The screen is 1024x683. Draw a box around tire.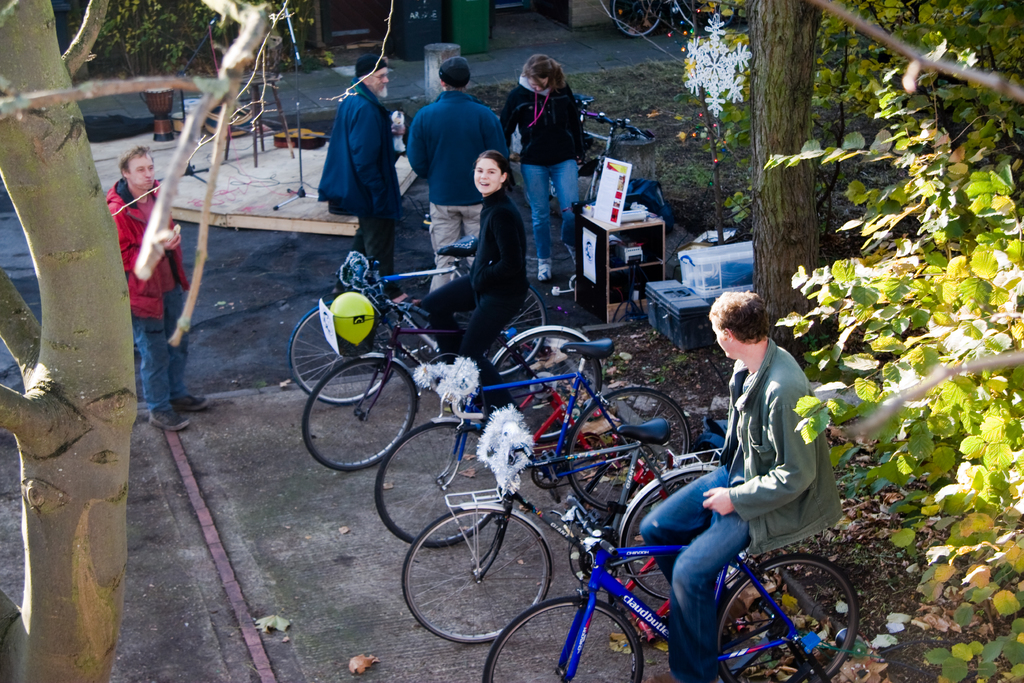
left=484, top=323, right=604, bottom=447.
